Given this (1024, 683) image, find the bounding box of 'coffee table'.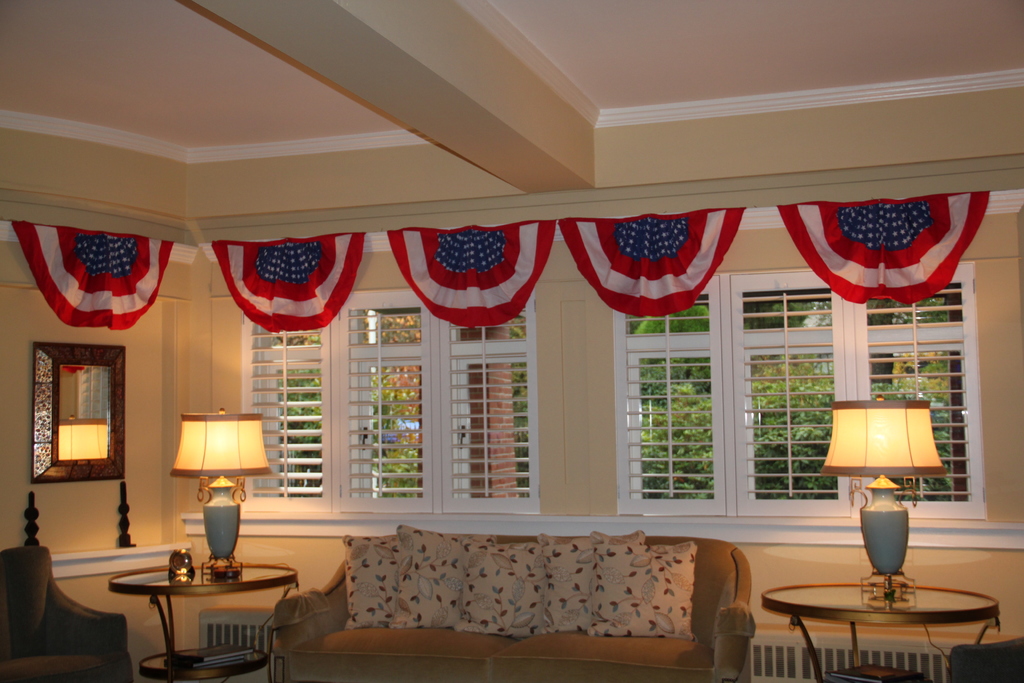
[left=108, top=563, right=305, bottom=670].
